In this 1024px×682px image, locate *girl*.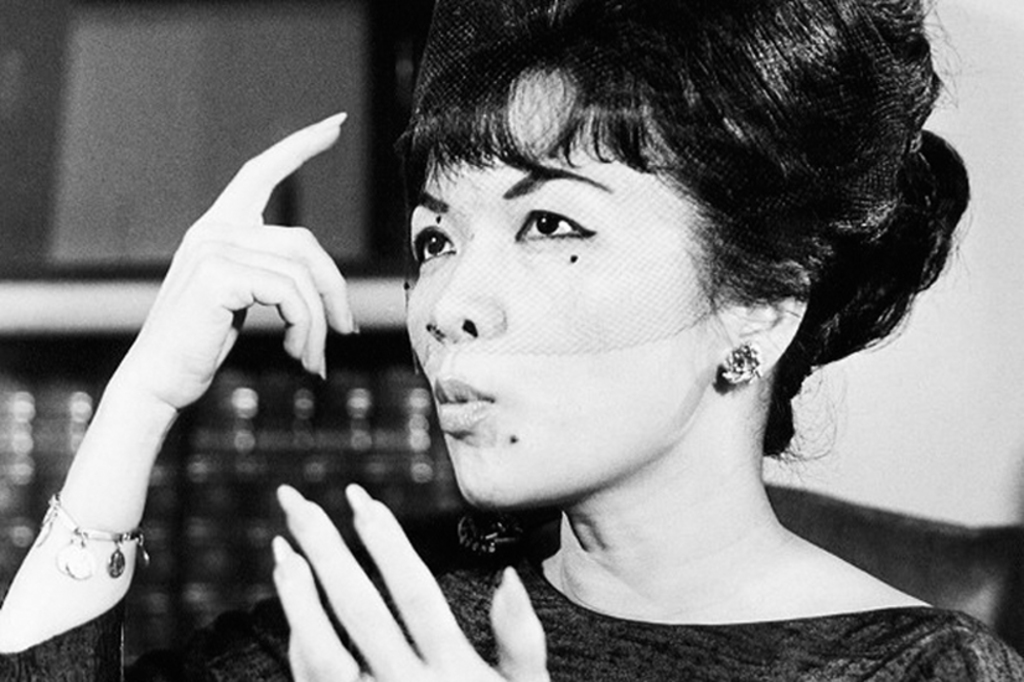
Bounding box: detection(0, 0, 1022, 681).
